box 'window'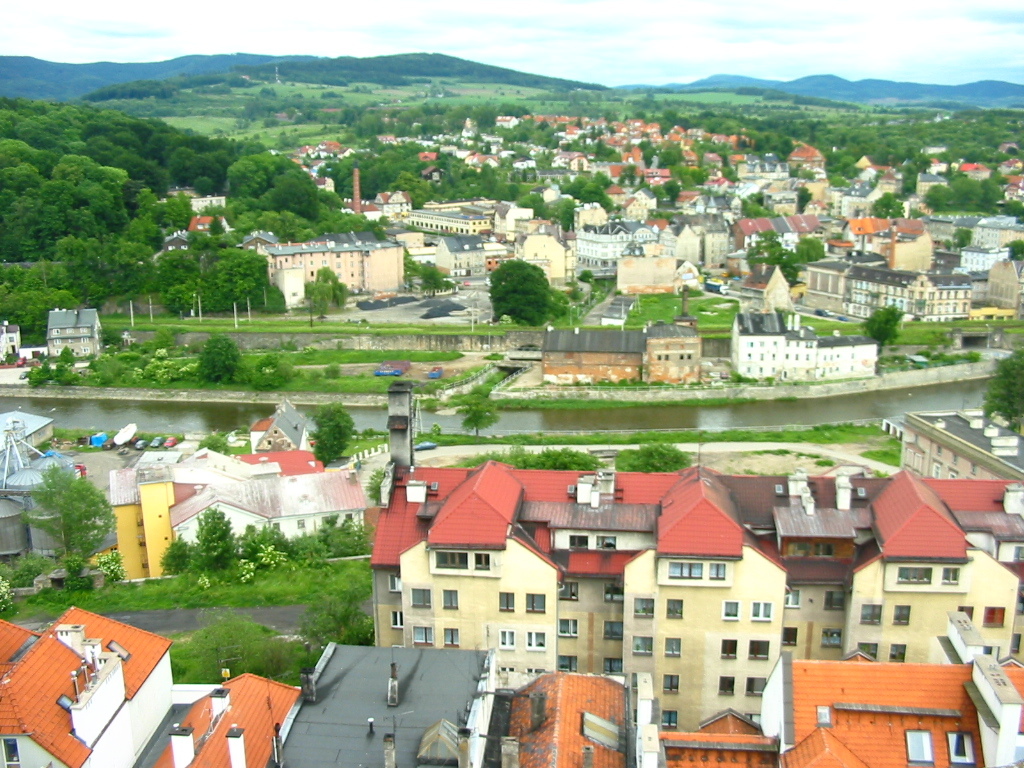
rect(632, 639, 653, 653)
